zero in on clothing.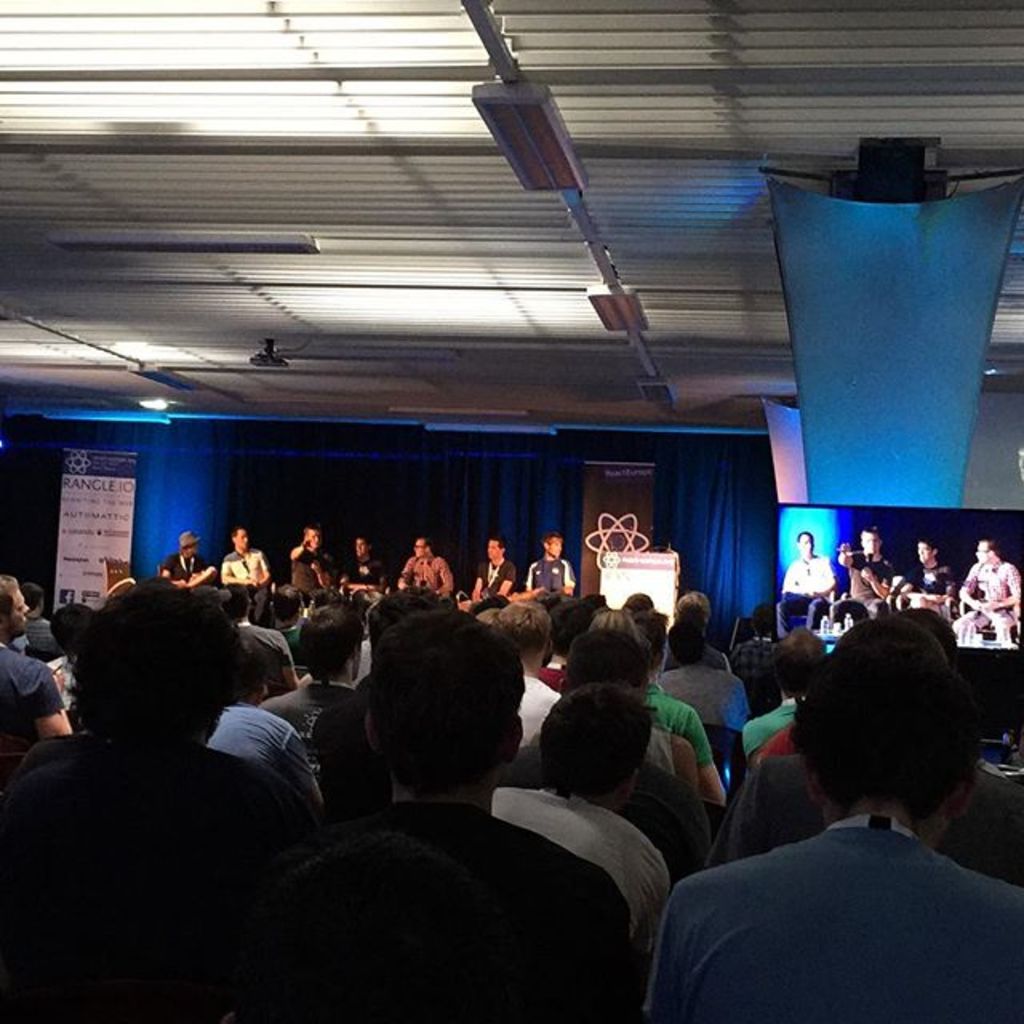
Zeroed in: bbox=(285, 550, 333, 610).
